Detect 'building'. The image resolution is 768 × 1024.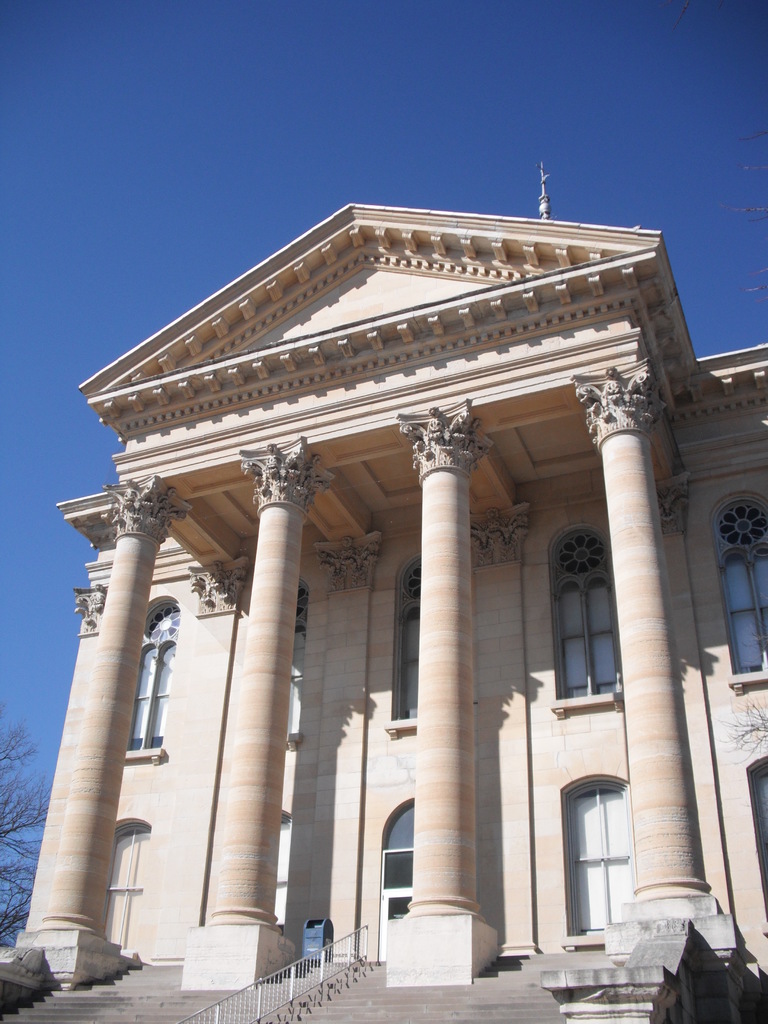
<bbox>0, 163, 767, 1023</bbox>.
